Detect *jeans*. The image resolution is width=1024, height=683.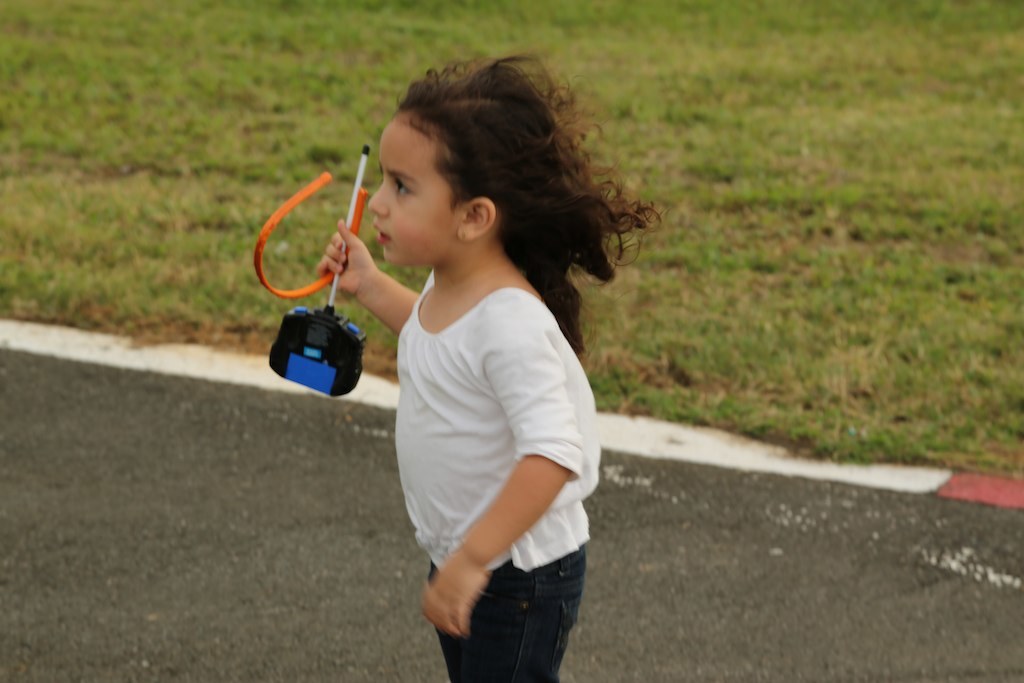
rect(425, 543, 586, 682).
